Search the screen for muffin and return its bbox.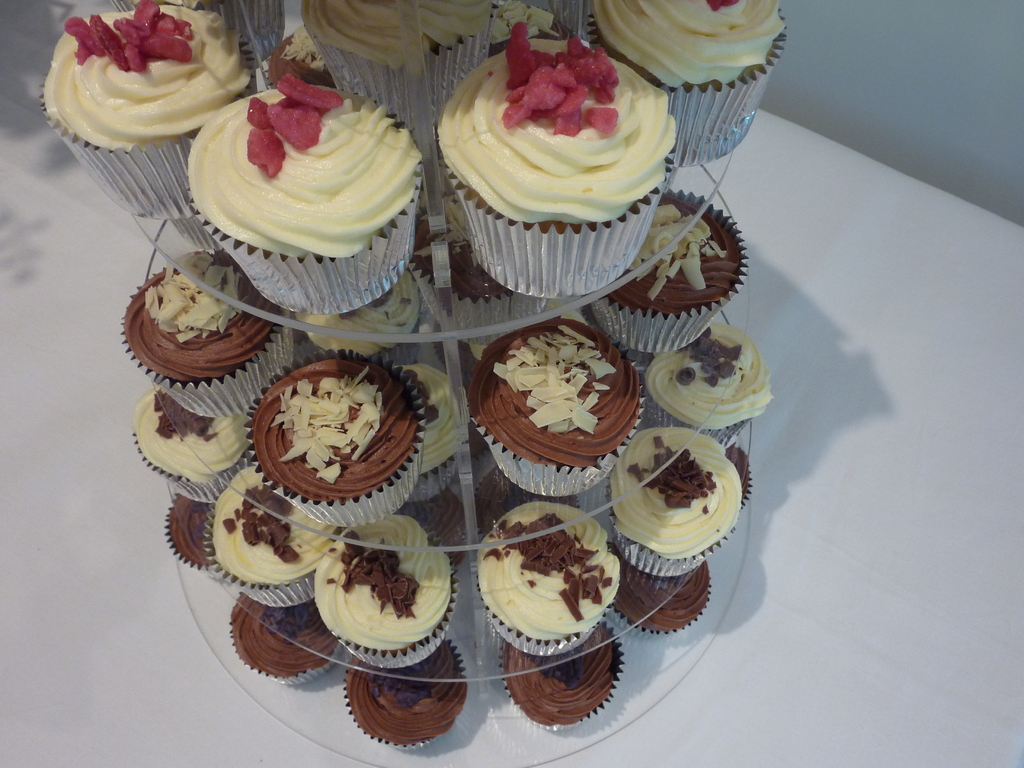
Found: box=[112, 0, 280, 61].
